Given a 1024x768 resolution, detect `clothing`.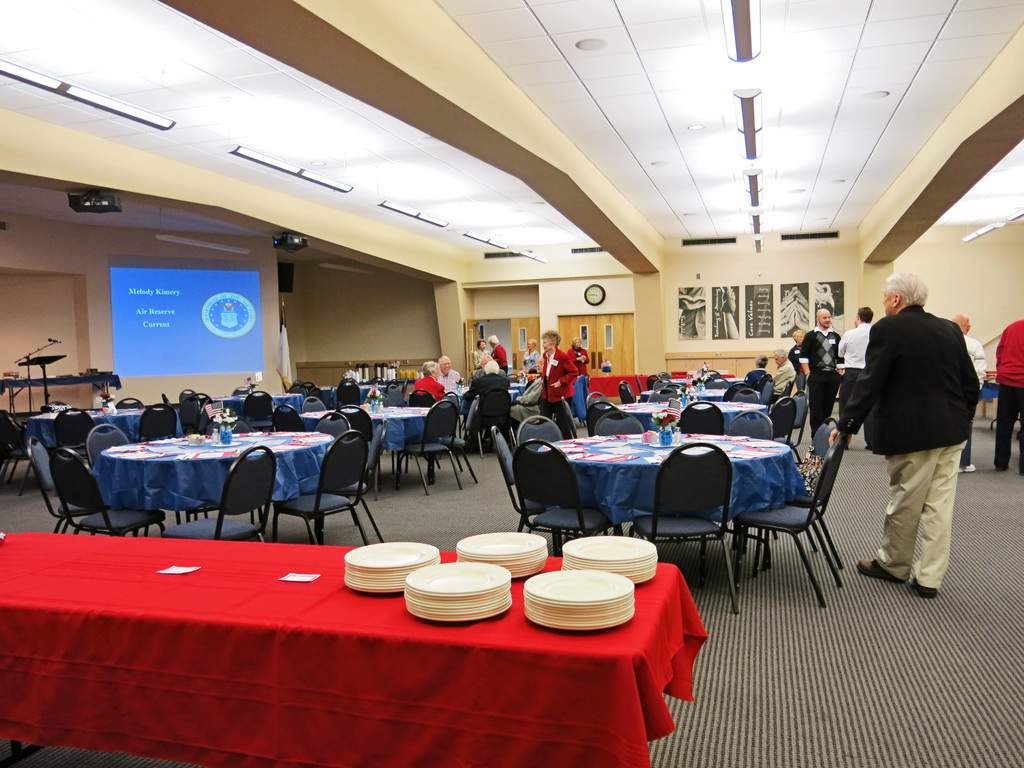
bbox=(489, 344, 508, 377).
